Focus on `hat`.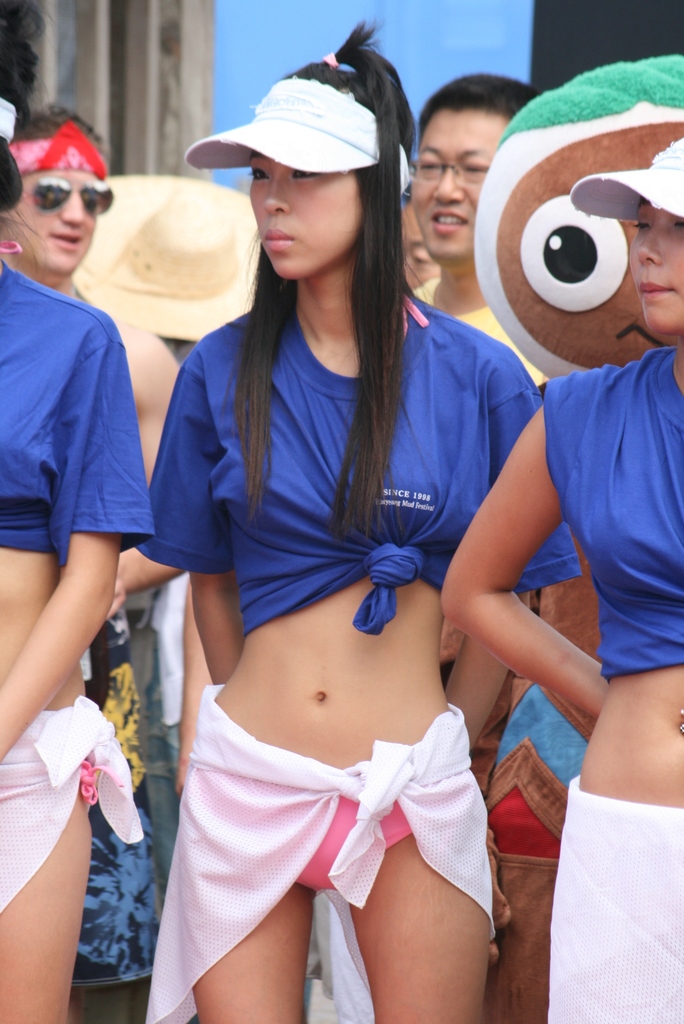
Focused at <box>72,168,263,337</box>.
